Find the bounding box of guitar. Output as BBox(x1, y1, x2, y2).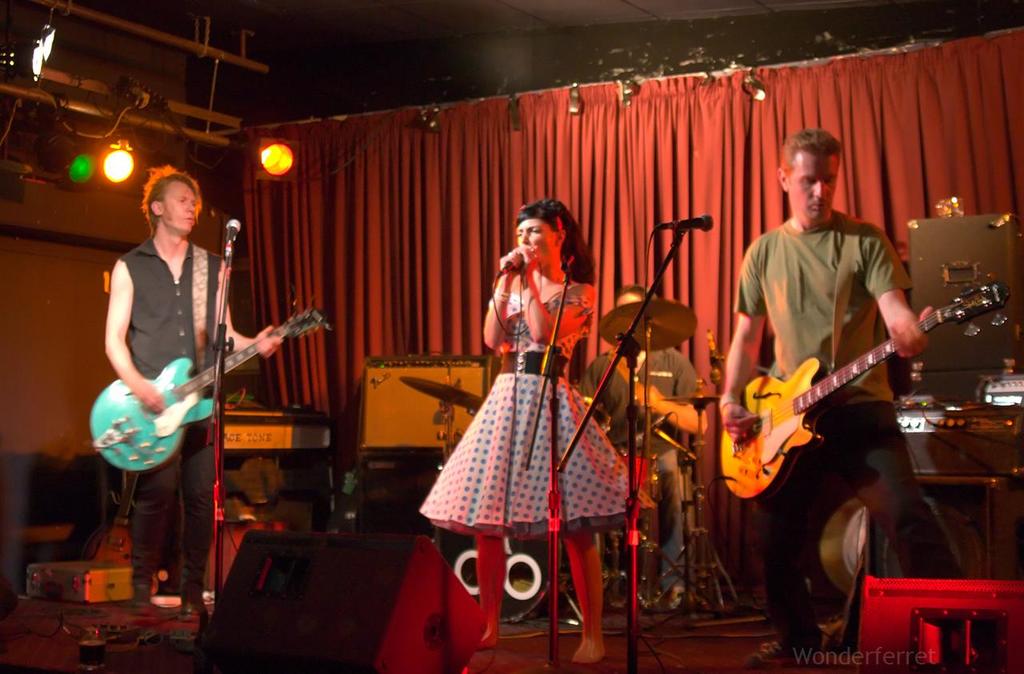
BBox(89, 299, 332, 474).
